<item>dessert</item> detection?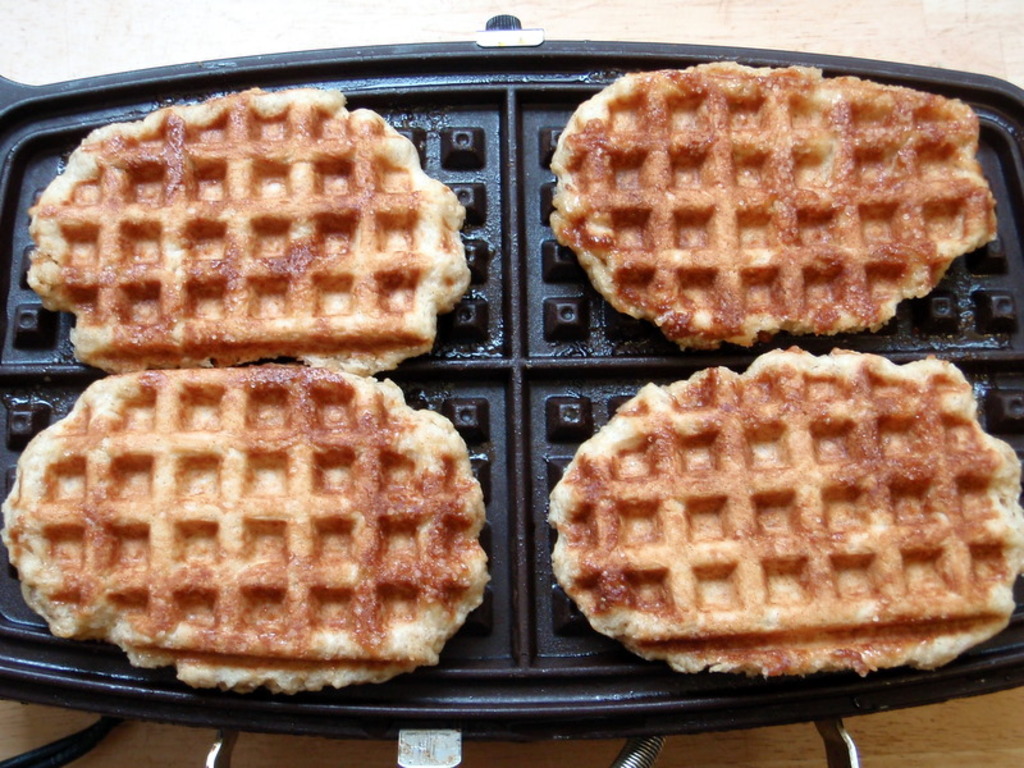
left=547, top=56, right=998, bottom=351
